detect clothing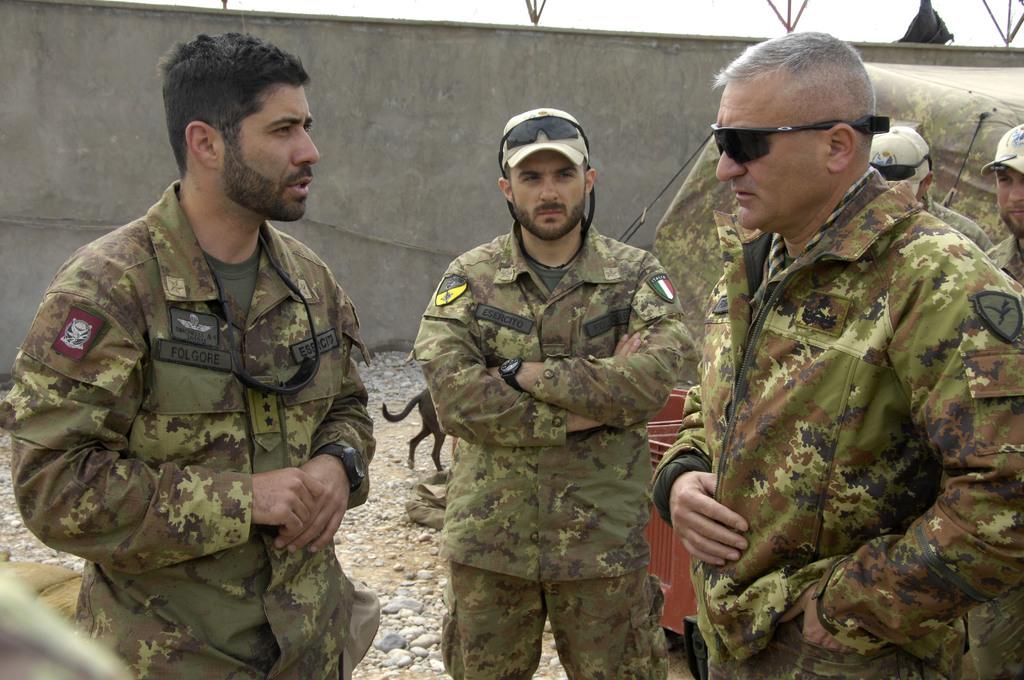
(0, 135, 388, 636)
